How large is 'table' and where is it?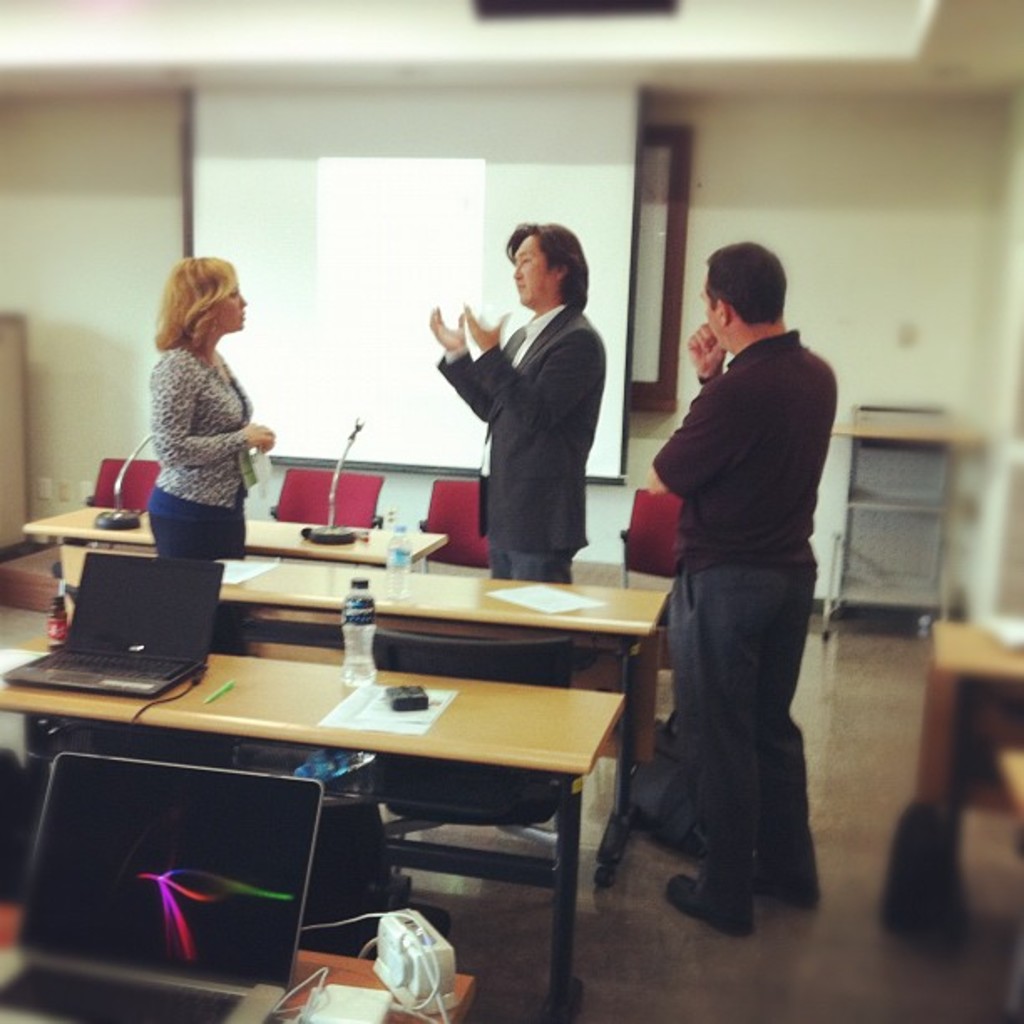
Bounding box: (28, 512, 452, 577).
